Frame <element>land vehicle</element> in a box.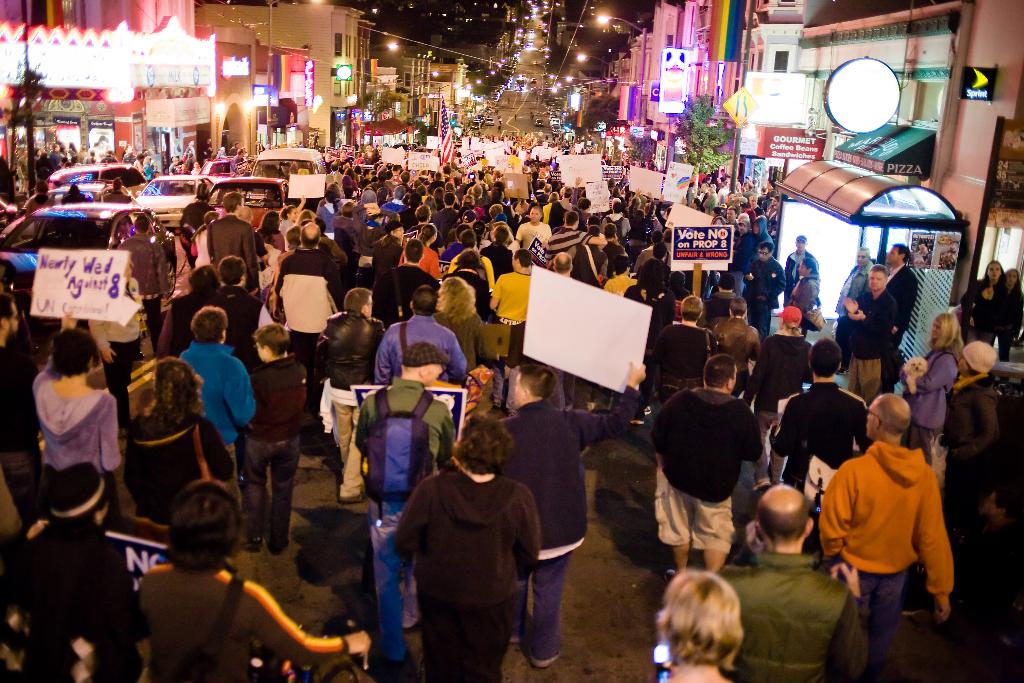
bbox=(196, 156, 256, 186).
